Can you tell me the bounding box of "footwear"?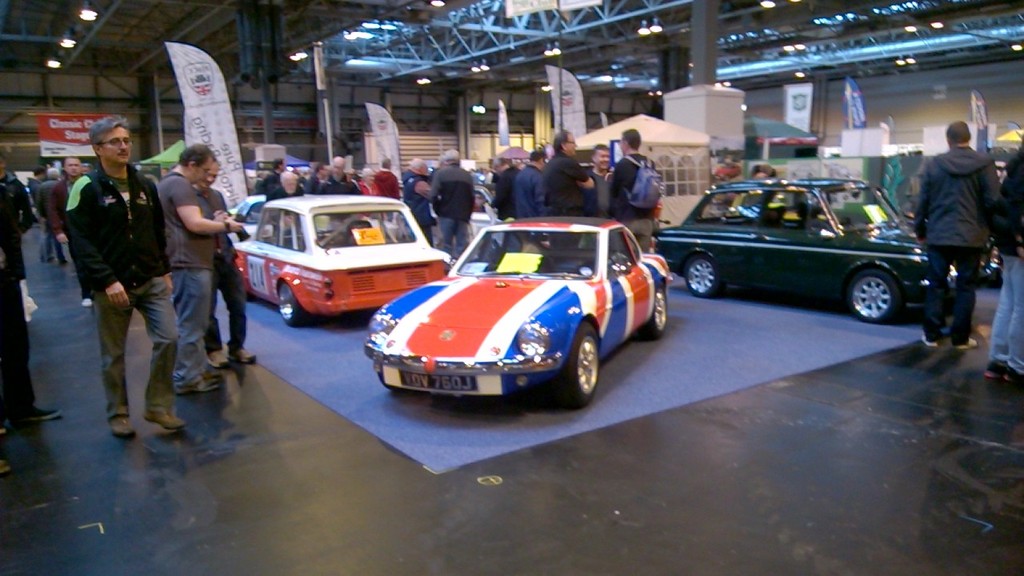
170,370,227,393.
